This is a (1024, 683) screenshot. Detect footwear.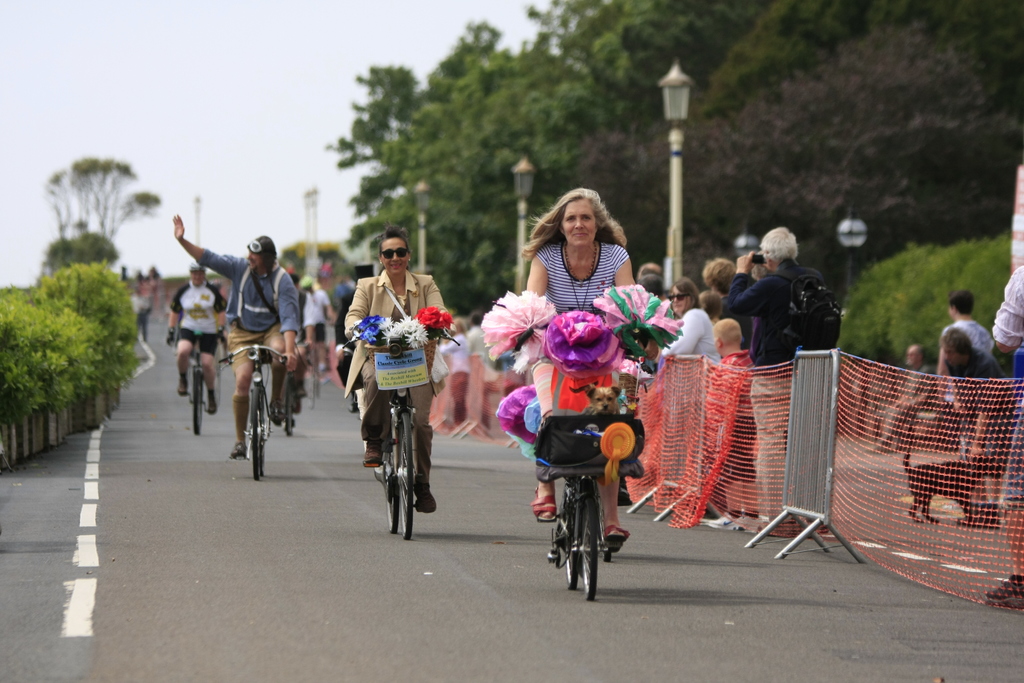
(left=416, top=477, right=438, bottom=509).
